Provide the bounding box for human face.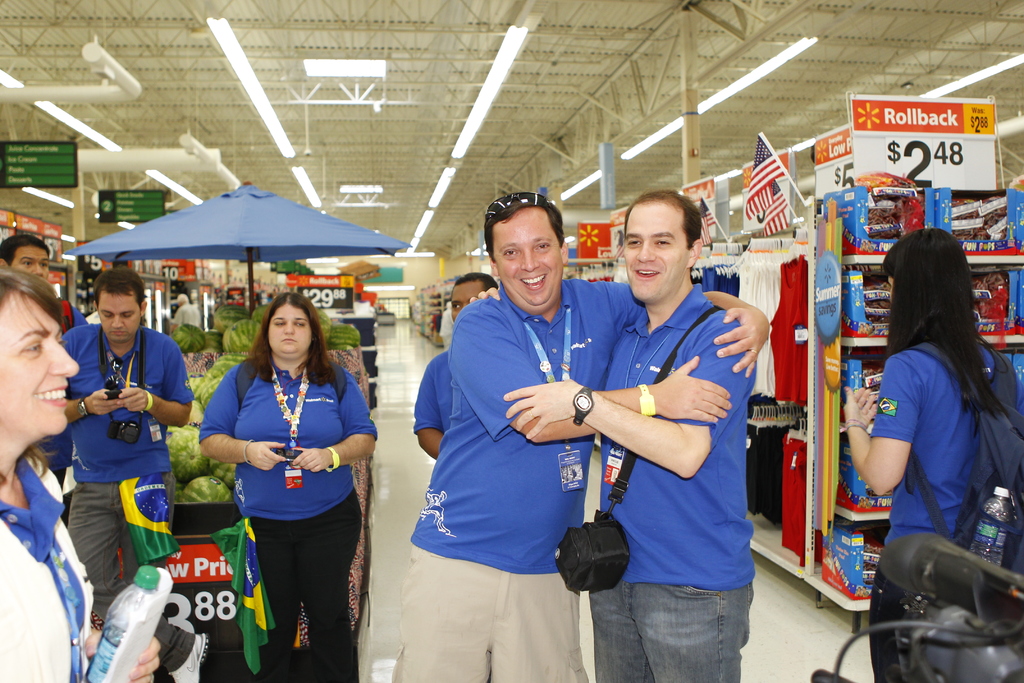
<box>267,308,314,353</box>.
